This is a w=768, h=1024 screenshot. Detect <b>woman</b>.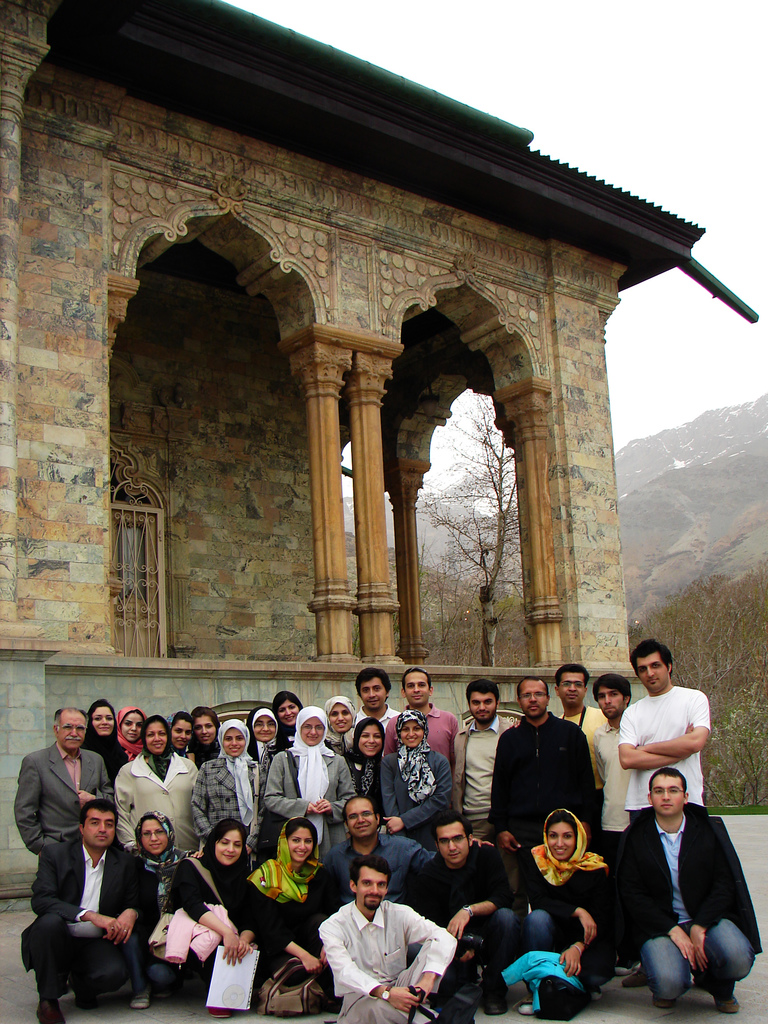
[x1=168, y1=817, x2=262, y2=967].
